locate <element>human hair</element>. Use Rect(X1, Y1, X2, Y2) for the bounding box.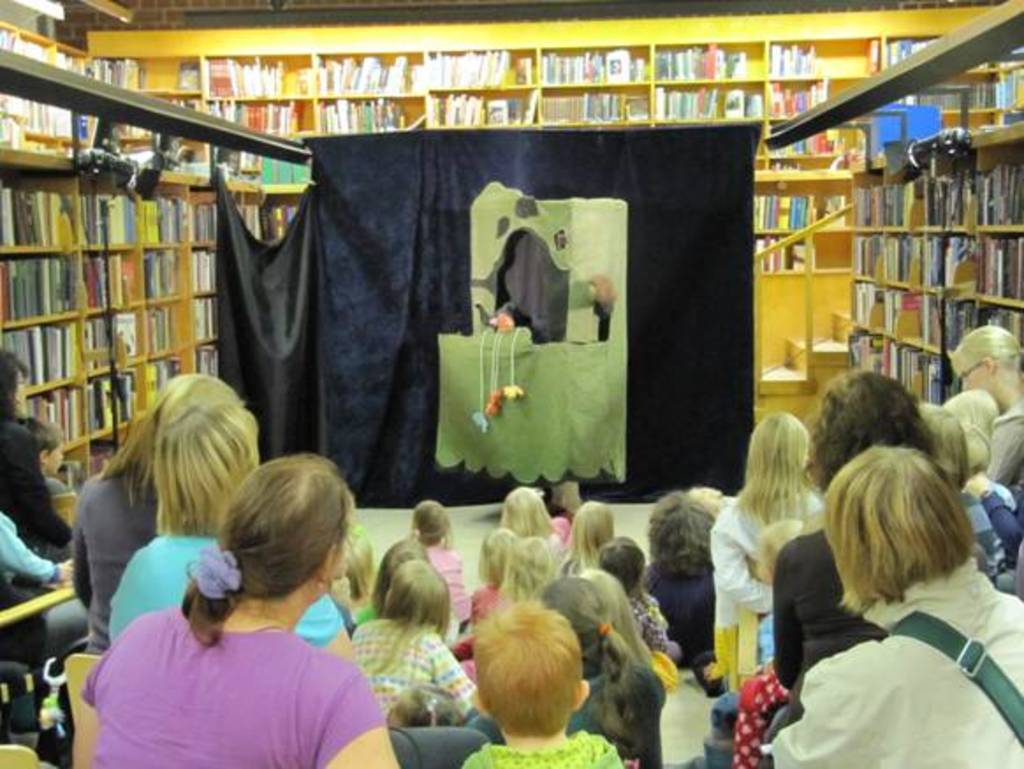
Rect(0, 347, 28, 426).
